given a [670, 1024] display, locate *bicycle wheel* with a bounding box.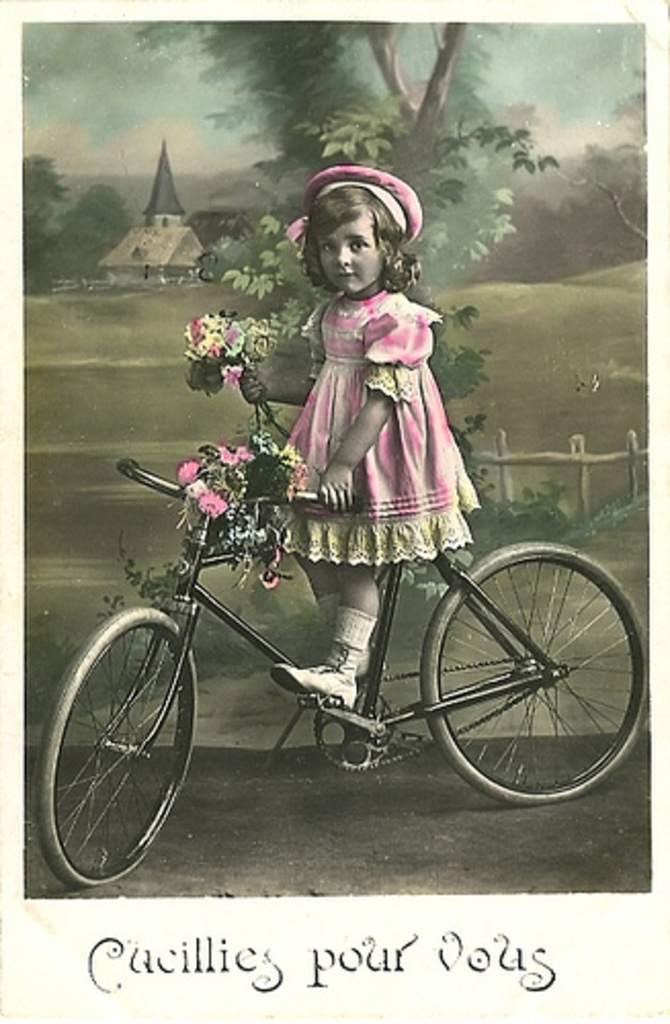
Located: rect(33, 606, 199, 887).
